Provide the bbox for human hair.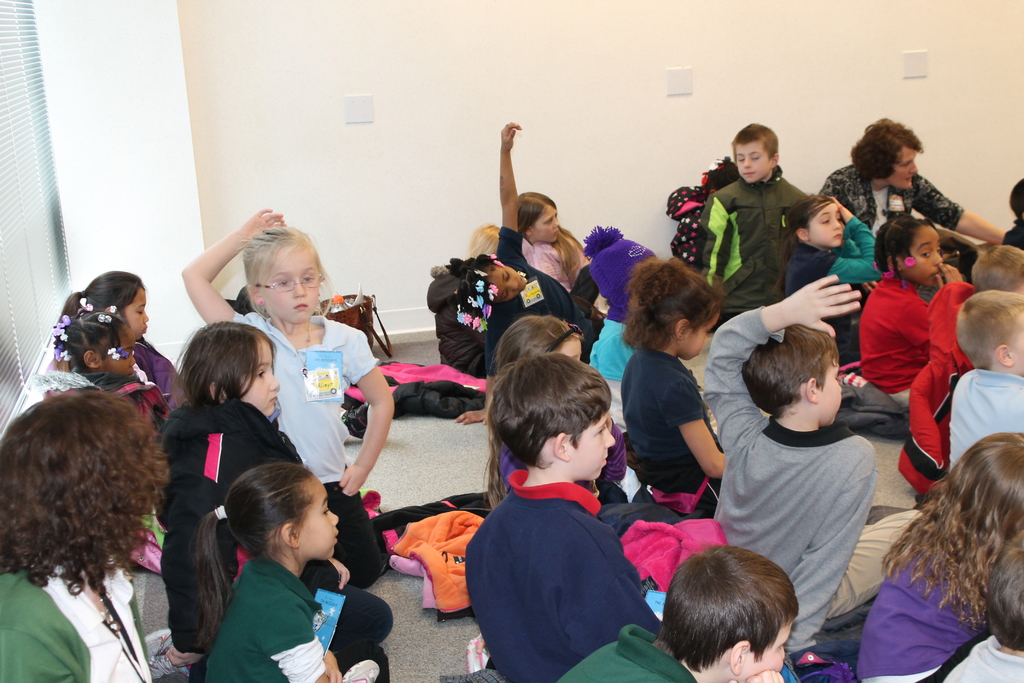
detection(768, 192, 840, 302).
